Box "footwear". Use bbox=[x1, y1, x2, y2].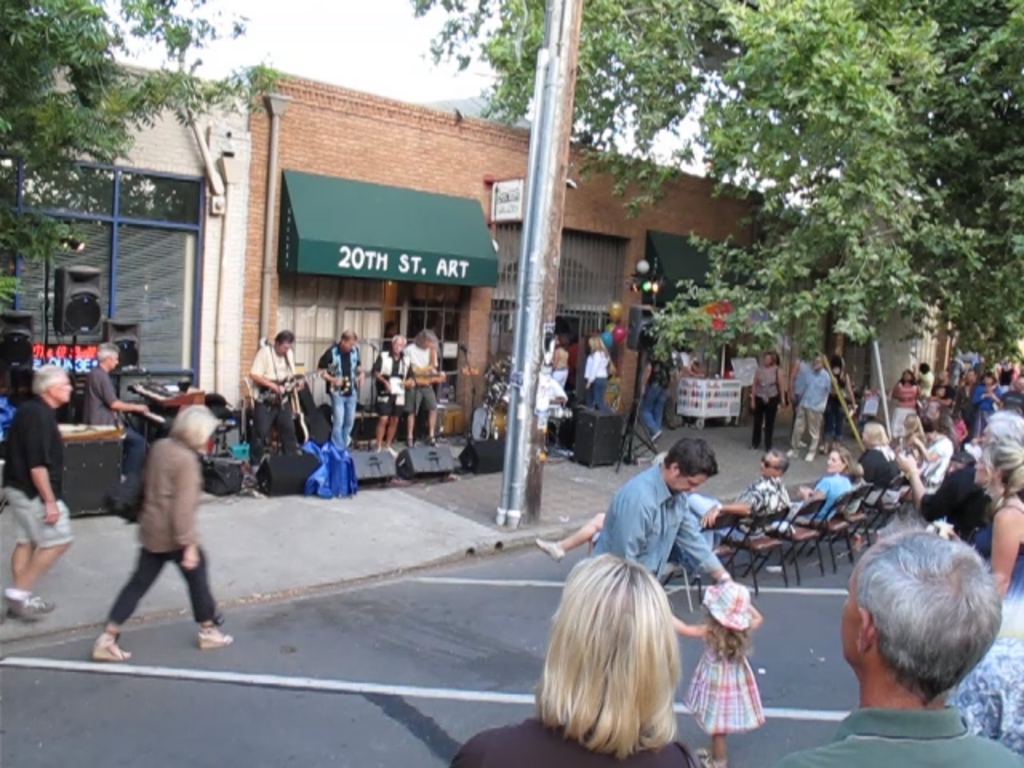
bbox=[197, 638, 234, 648].
